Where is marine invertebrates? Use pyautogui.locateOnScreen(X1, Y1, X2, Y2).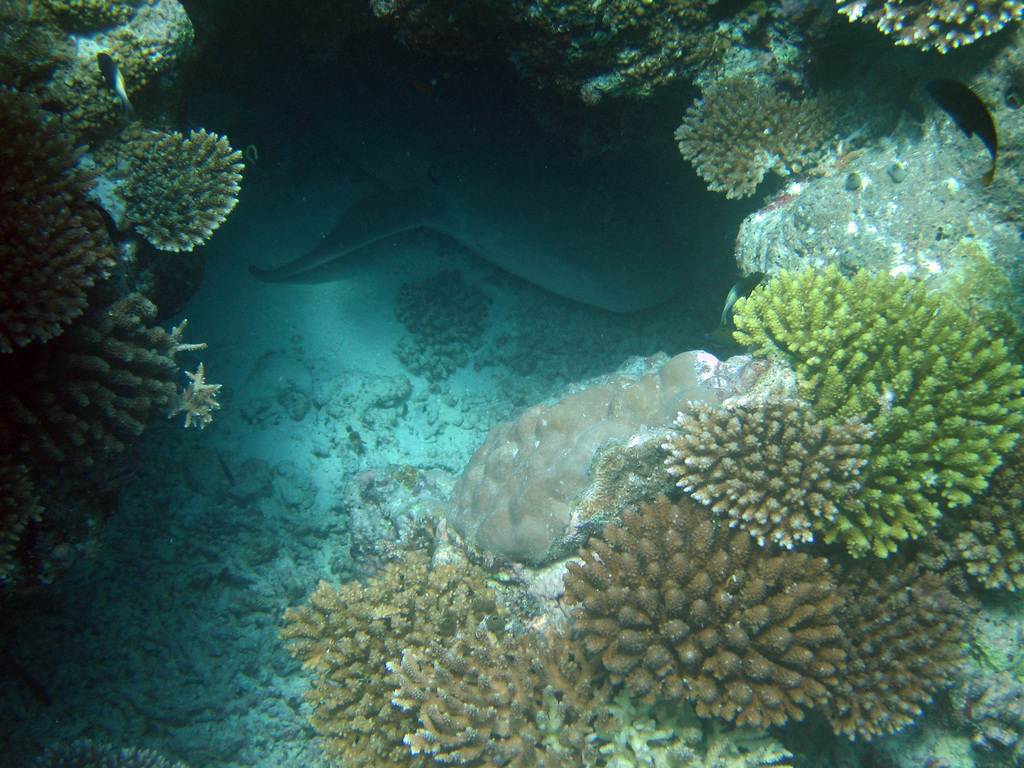
pyautogui.locateOnScreen(252, 52, 684, 275).
